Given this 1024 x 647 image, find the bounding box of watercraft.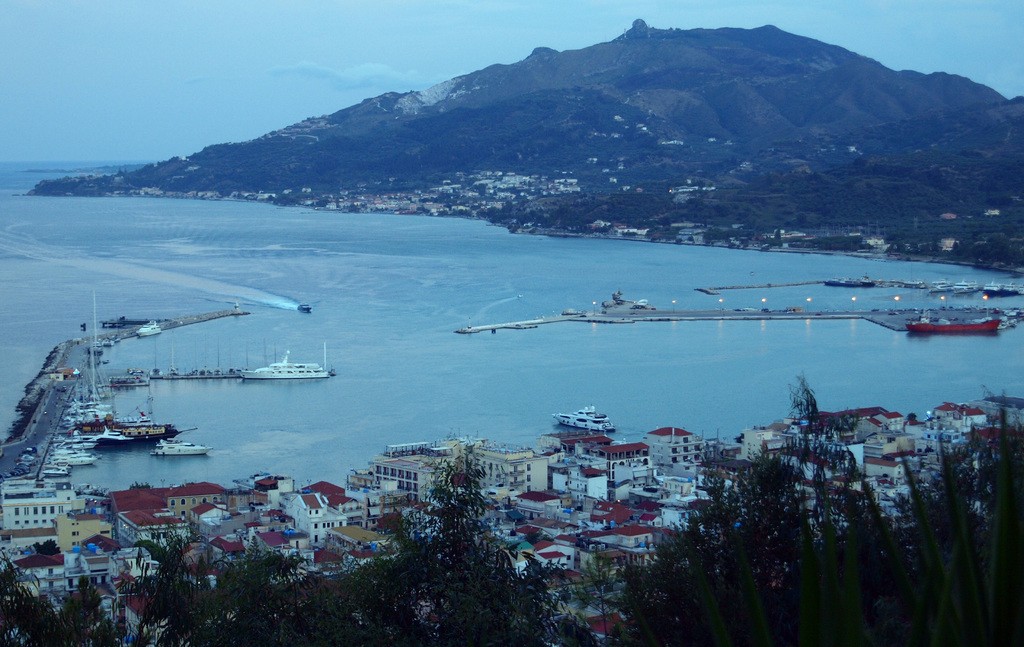
x1=909 y1=311 x2=1003 y2=341.
